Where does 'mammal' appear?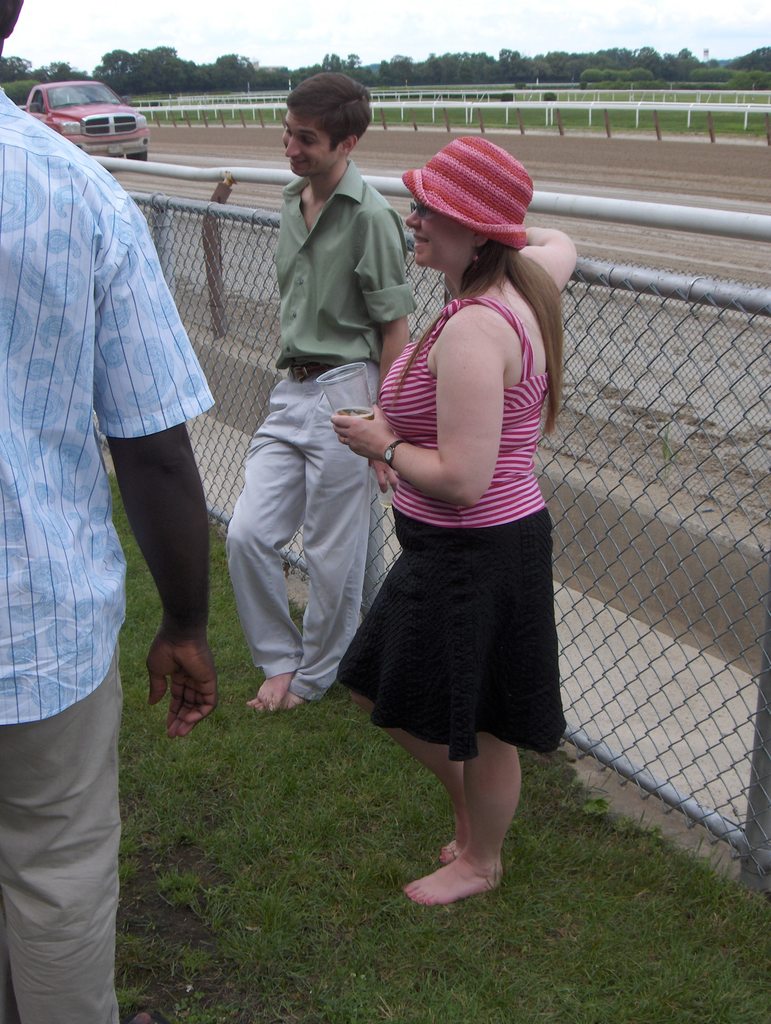
Appears at left=326, top=134, right=576, bottom=904.
